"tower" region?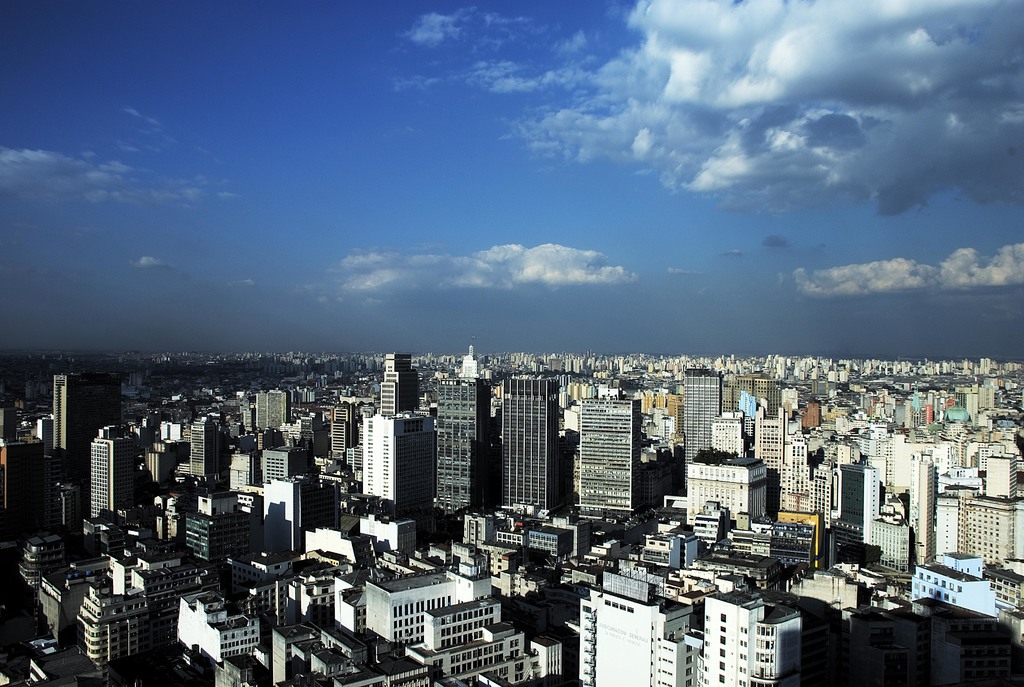
[696,410,771,531]
